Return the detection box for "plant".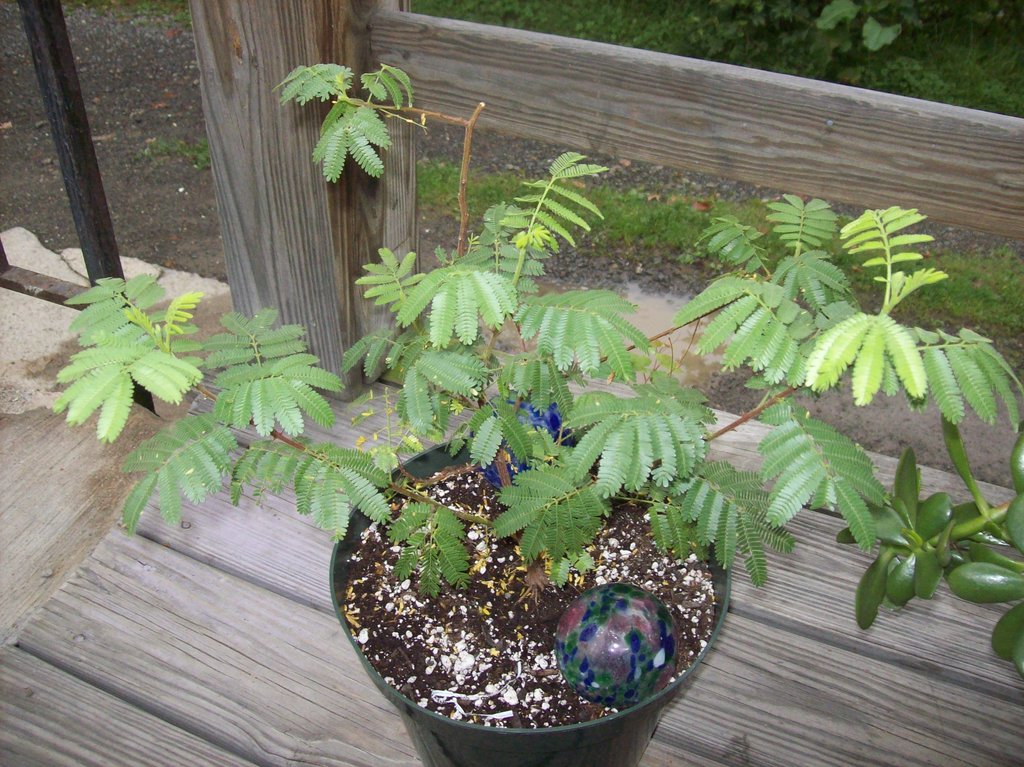
x1=141, y1=133, x2=210, y2=172.
